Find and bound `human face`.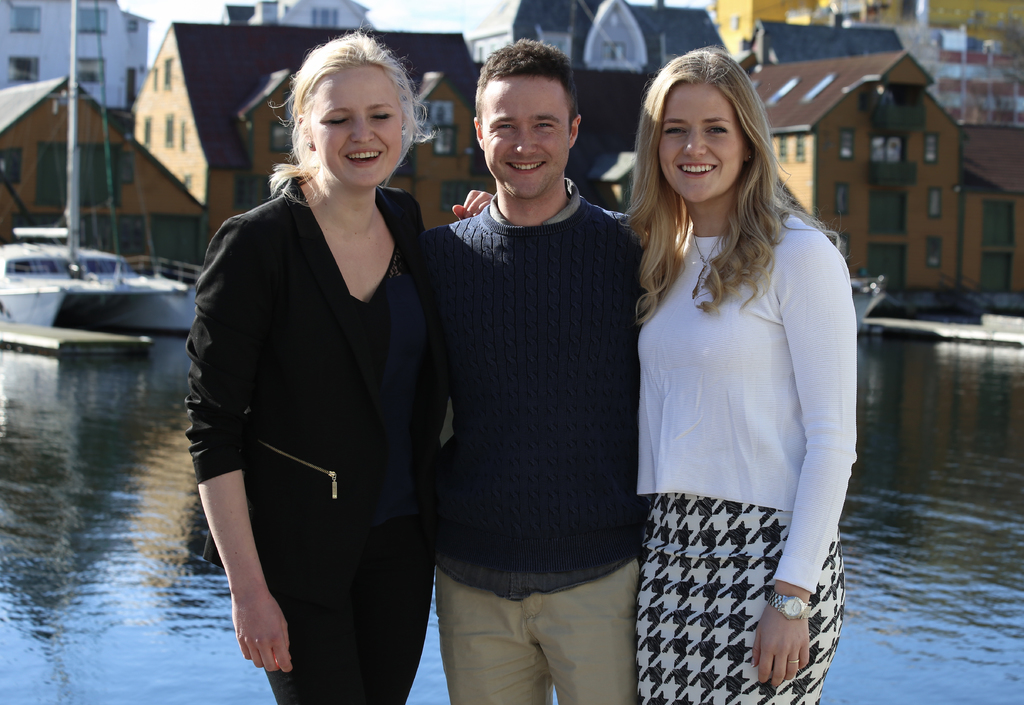
Bound: <bbox>309, 69, 408, 189</bbox>.
